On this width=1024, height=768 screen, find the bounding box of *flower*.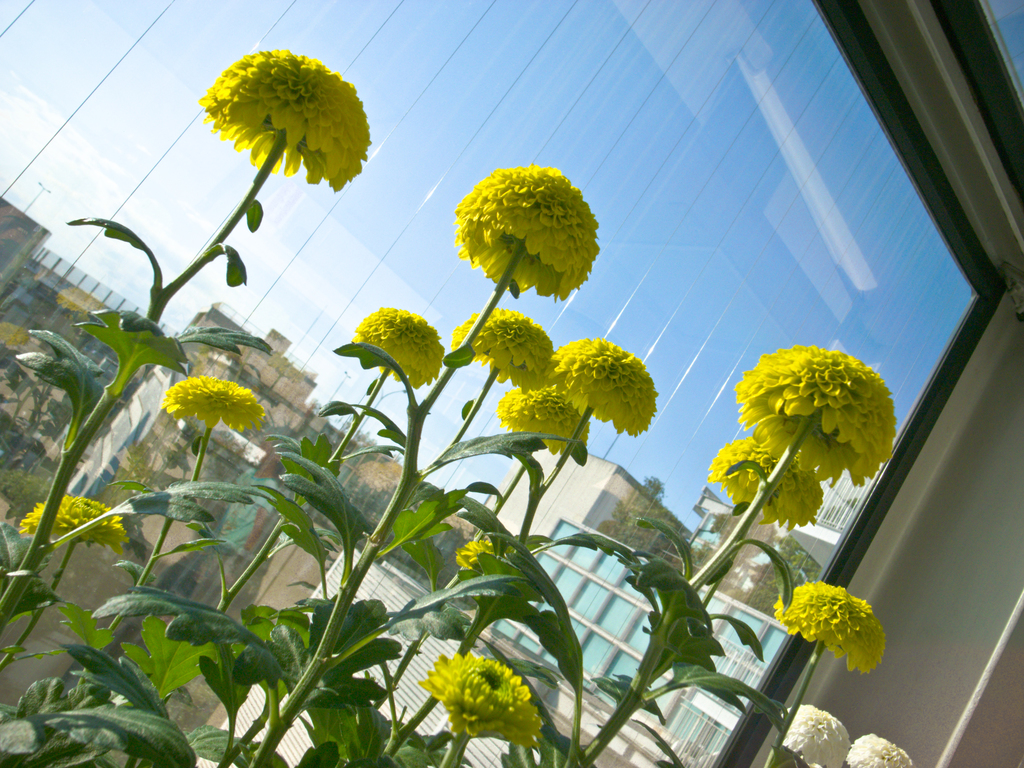
Bounding box: crop(459, 172, 598, 299).
